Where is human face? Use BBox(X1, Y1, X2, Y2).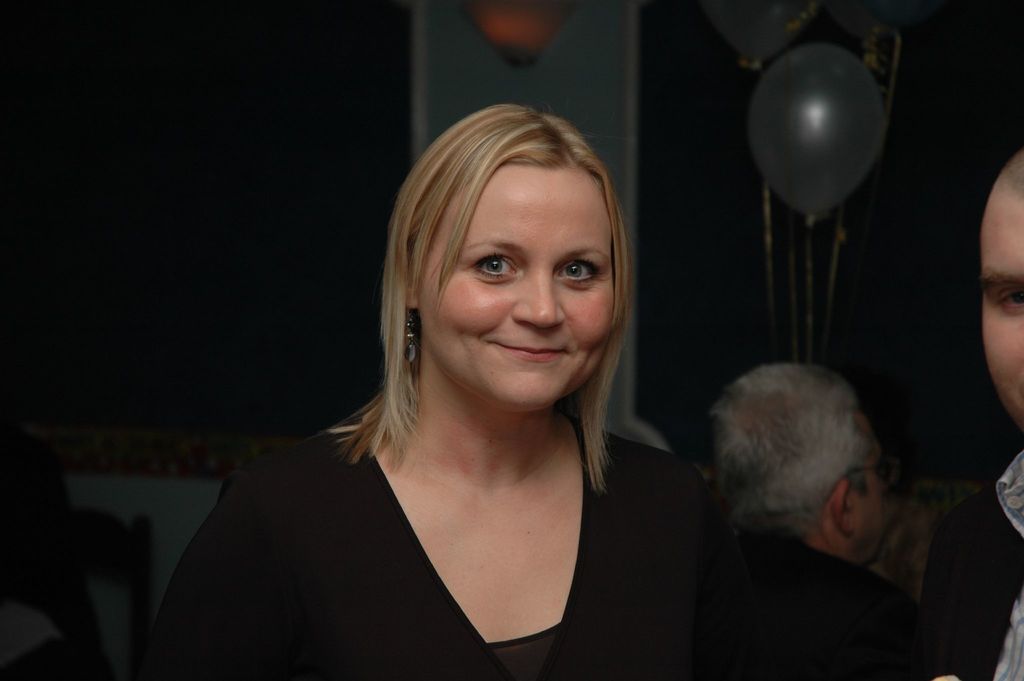
BBox(847, 445, 892, 566).
